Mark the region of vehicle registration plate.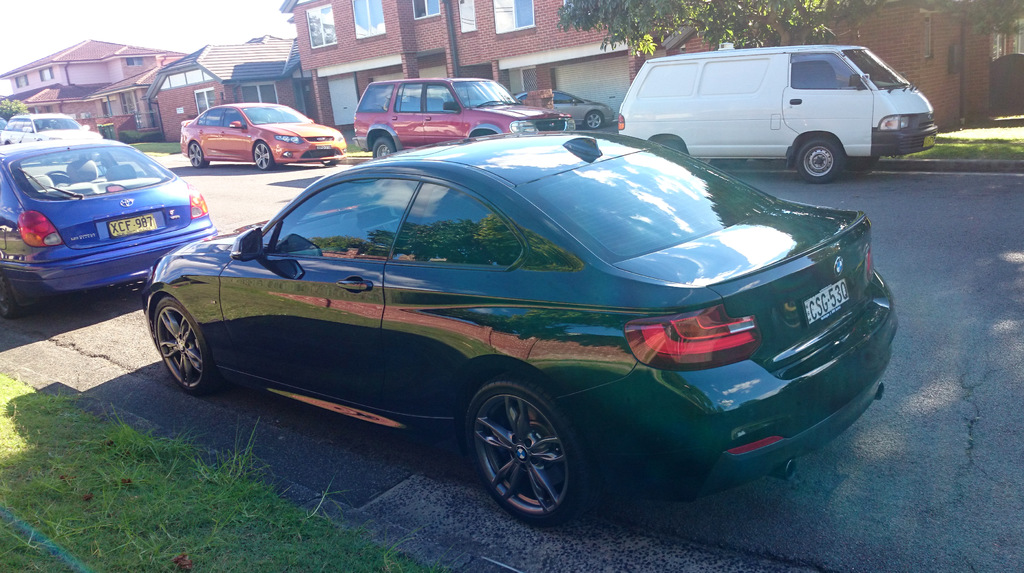
Region: pyautogui.locateOnScreen(803, 276, 849, 325).
